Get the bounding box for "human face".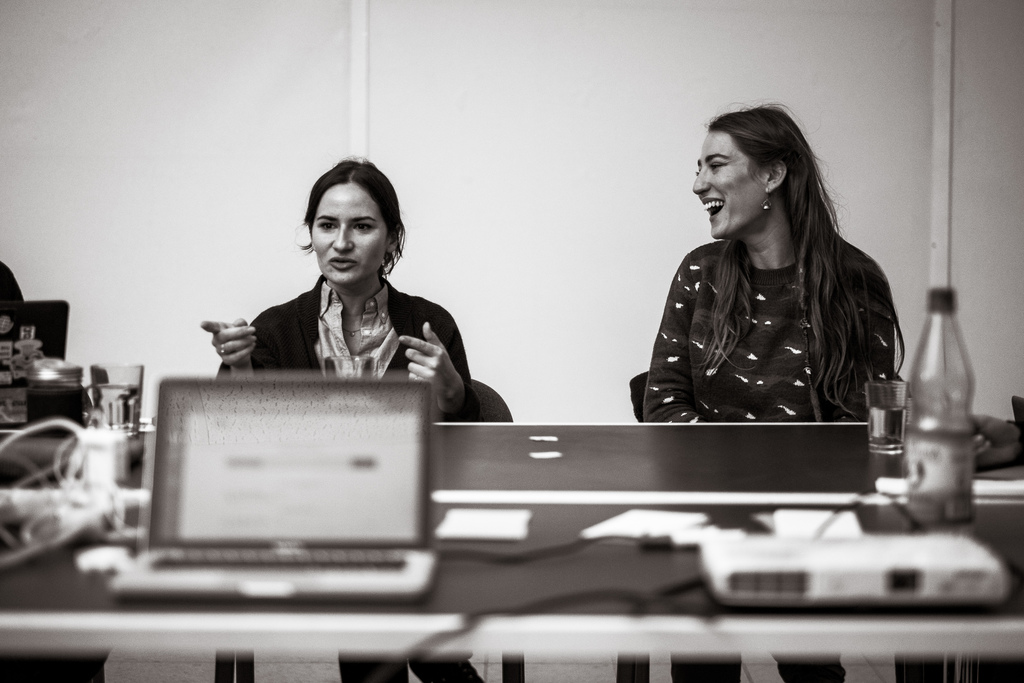
box=[689, 131, 763, 236].
